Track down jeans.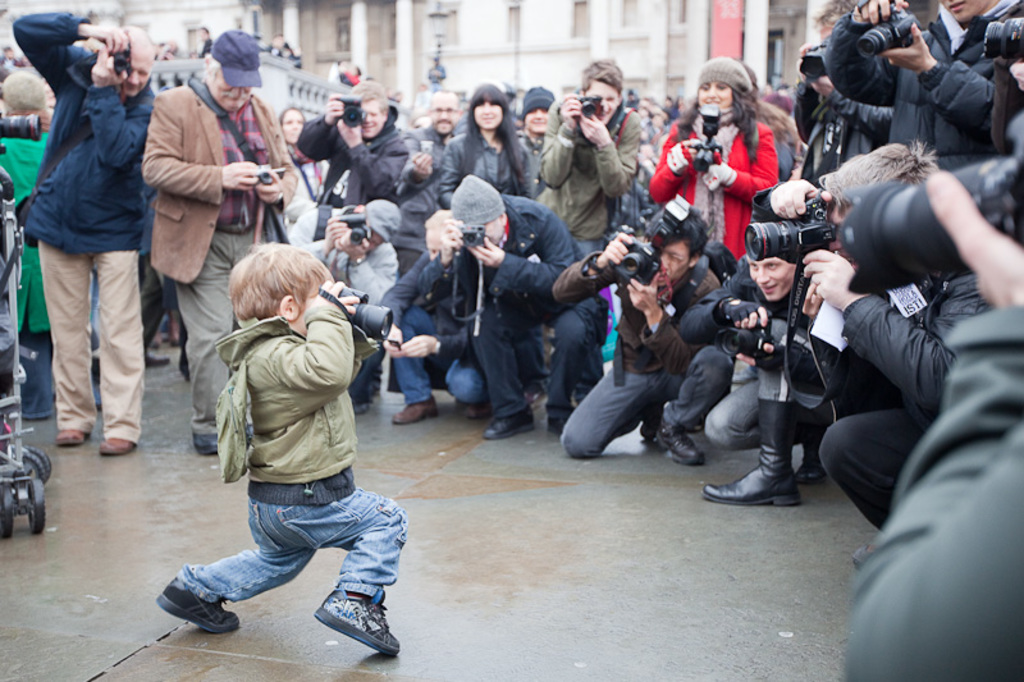
Tracked to Rect(145, 257, 164, 349).
